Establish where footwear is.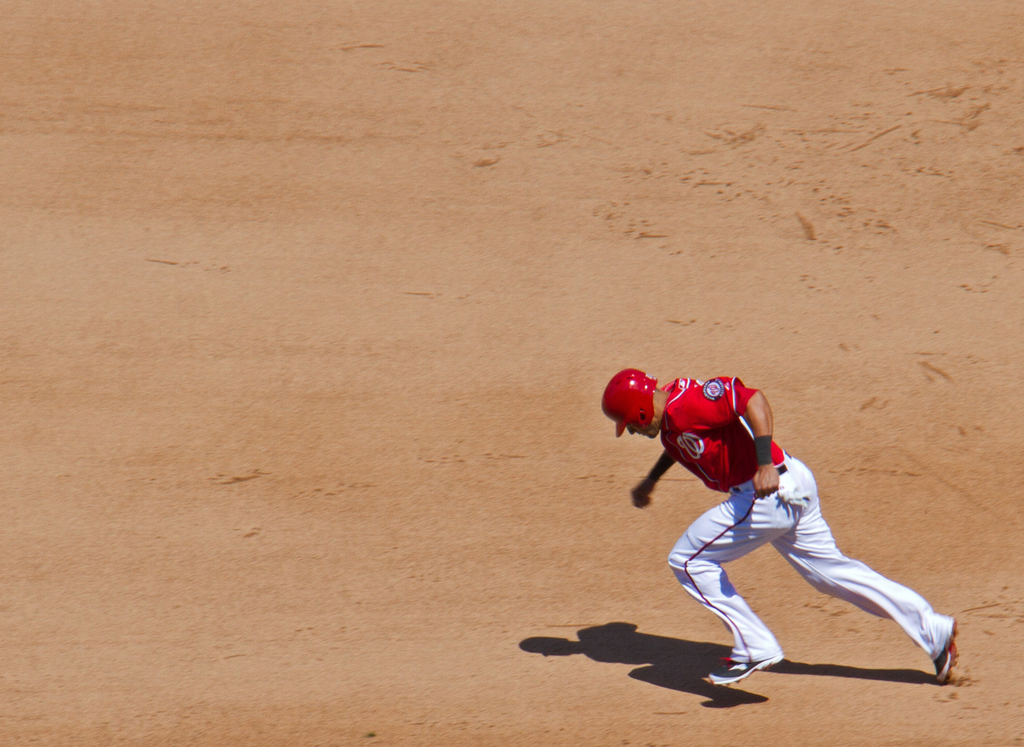
Established at 929, 618, 962, 689.
